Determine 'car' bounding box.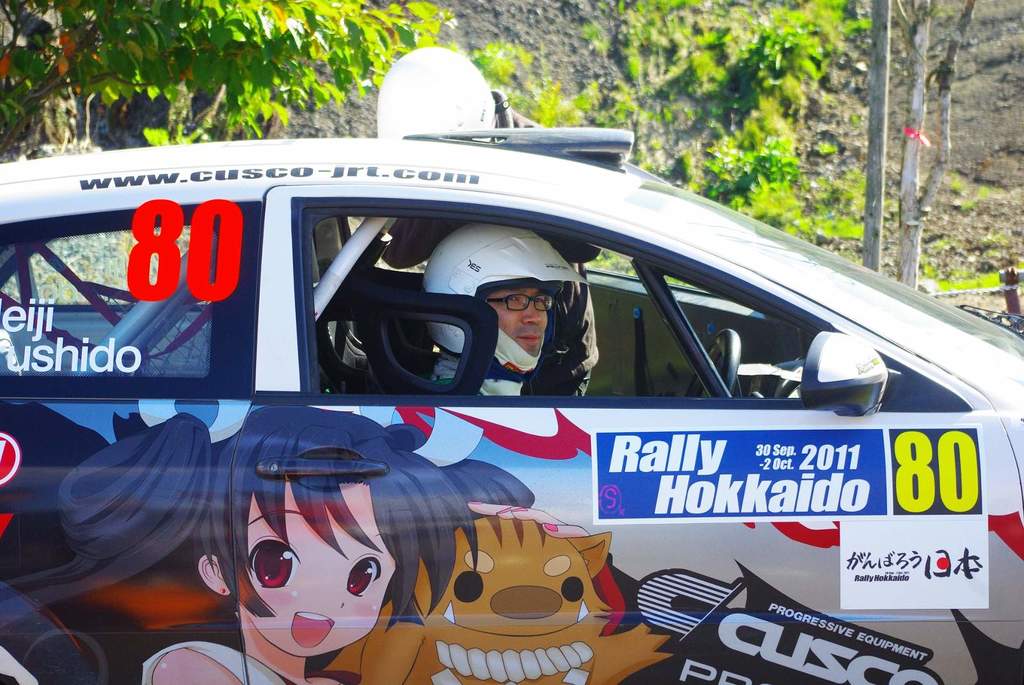
Determined: Rect(36, 71, 1009, 659).
